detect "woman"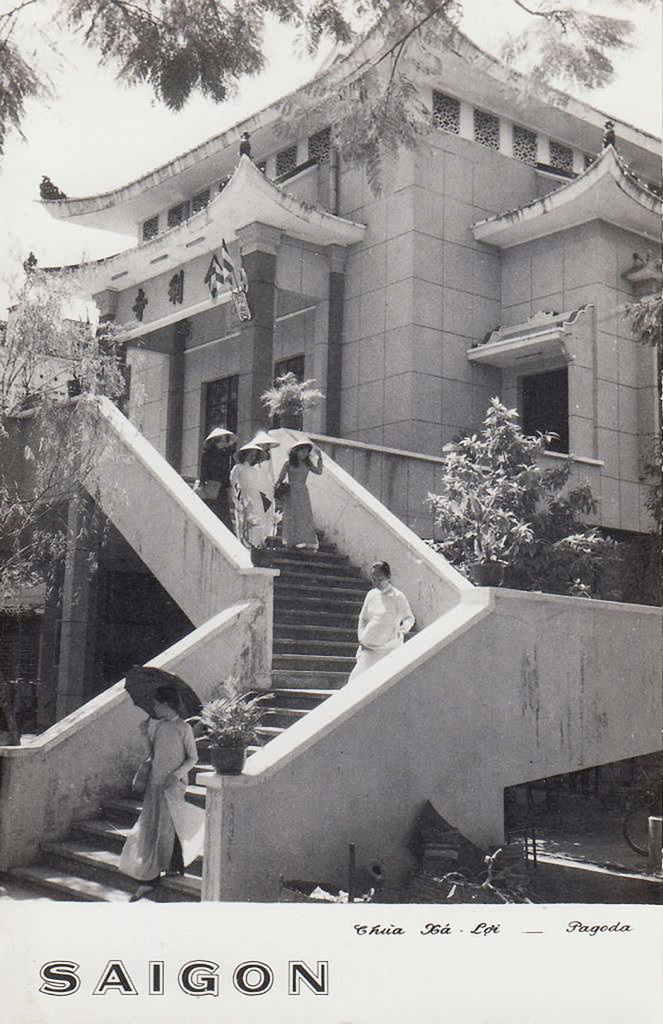
locate(273, 439, 319, 556)
